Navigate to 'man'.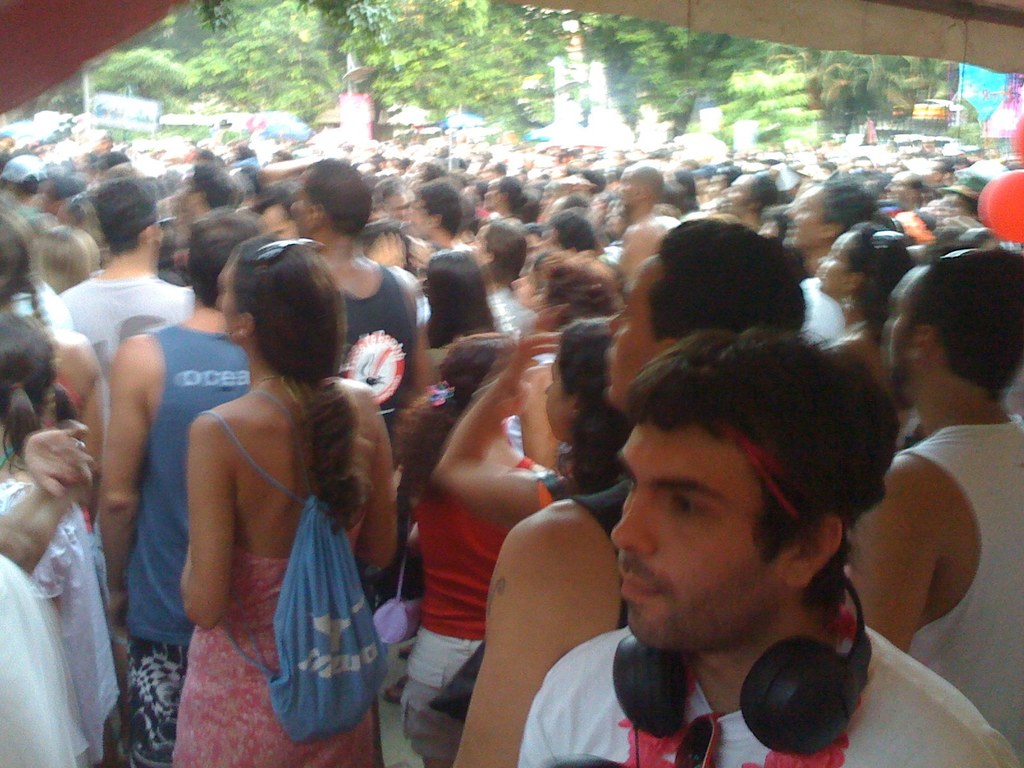
Navigation target: left=451, top=214, right=809, bottom=767.
